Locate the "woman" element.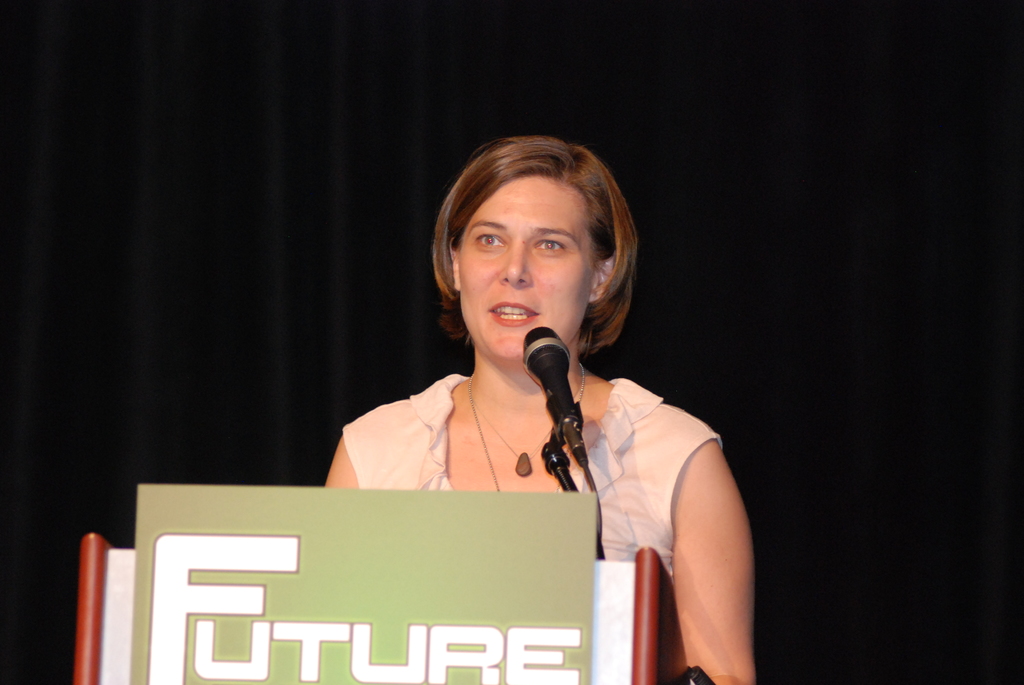
Element bbox: detection(324, 136, 755, 684).
